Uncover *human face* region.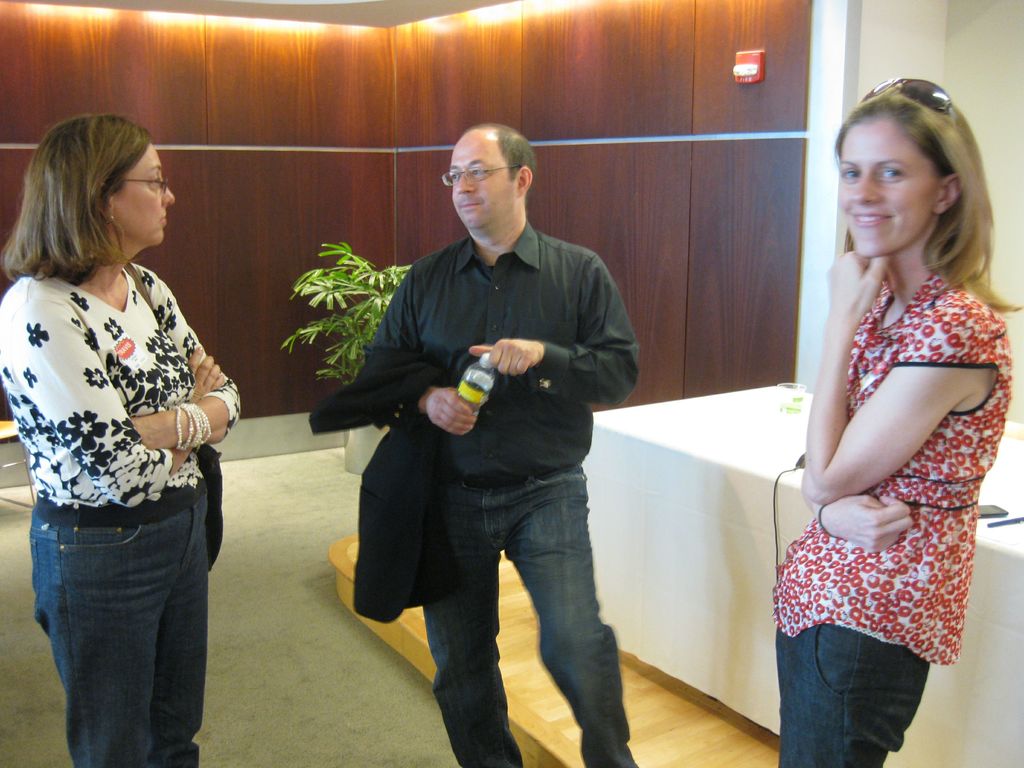
Uncovered: <bbox>840, 118, 945, 257</bbox>.
